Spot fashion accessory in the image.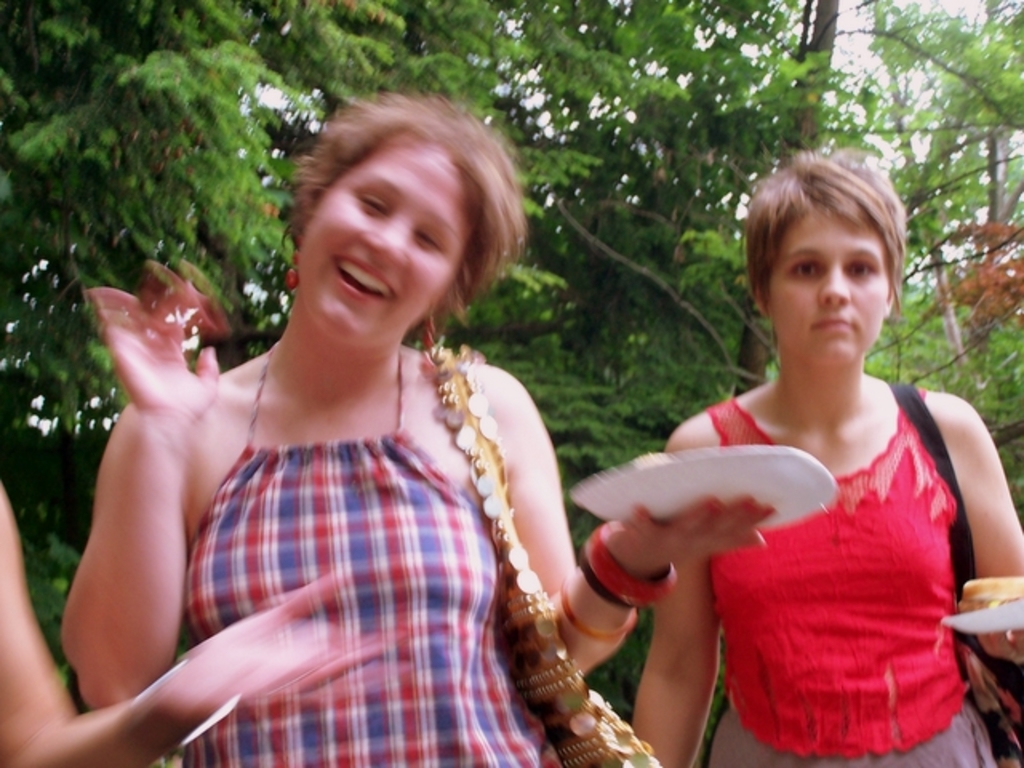
fashion accessory found at rect(558, 576, 635, 646).
